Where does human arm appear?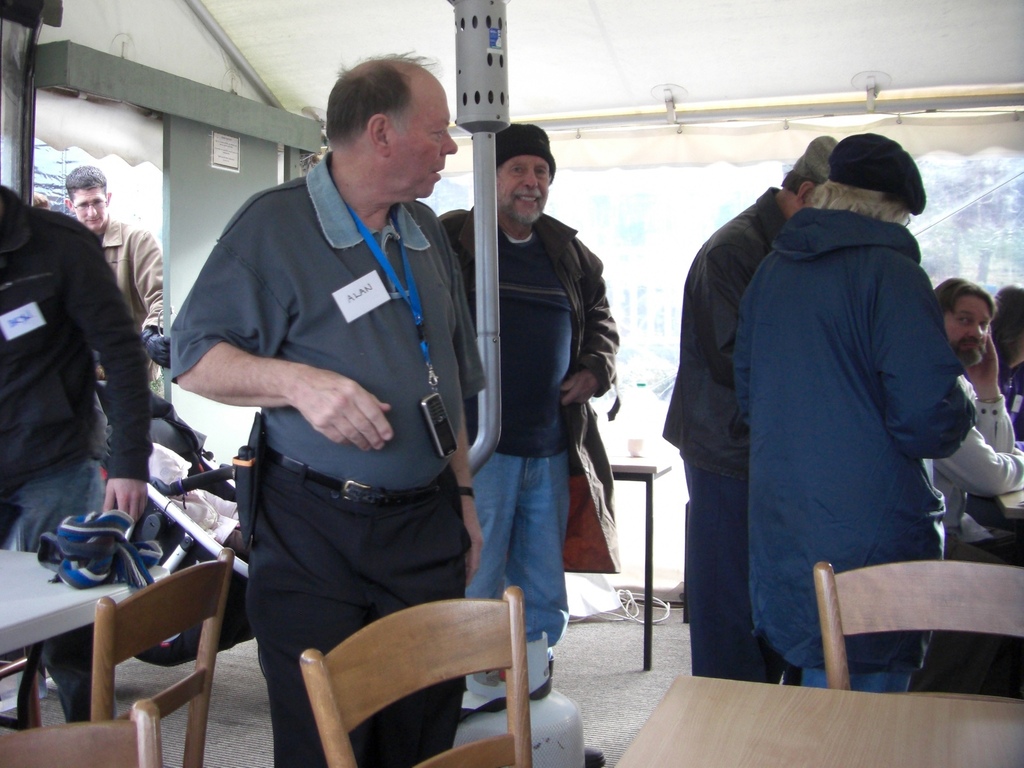
Appears at 63, 225, 147, 526.
